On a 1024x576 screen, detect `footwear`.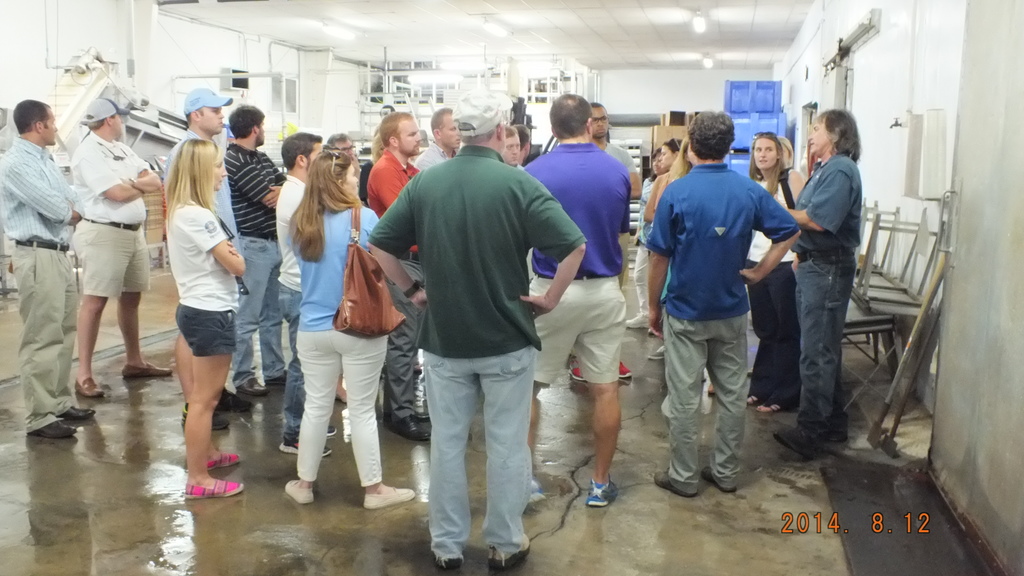
[x1=119, y1=360, x2=175, y2=377].
